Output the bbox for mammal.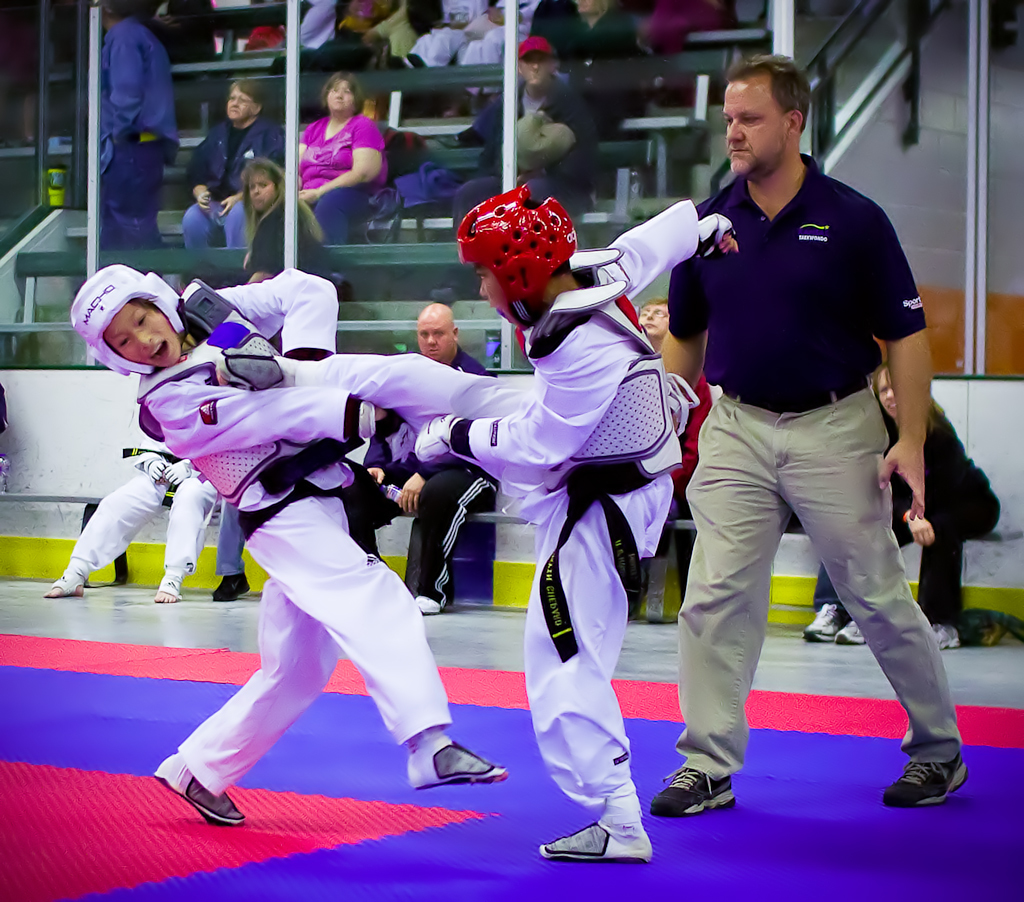
rect(834, 360, 999, 649).
